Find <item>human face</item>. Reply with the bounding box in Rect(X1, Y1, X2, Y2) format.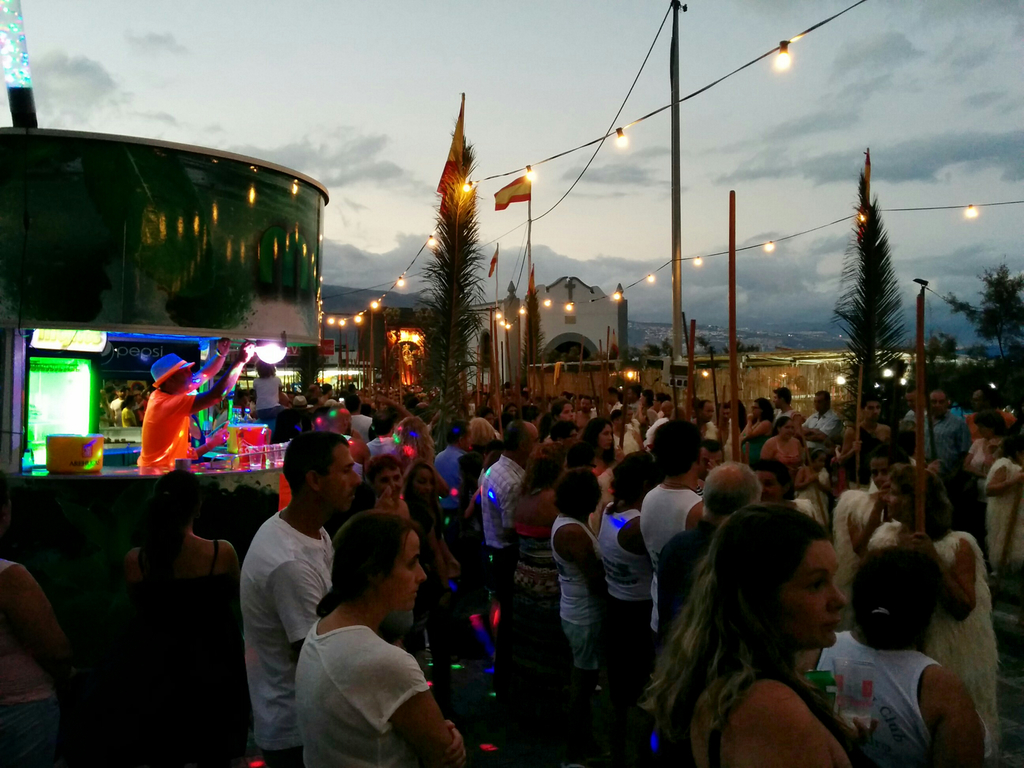
Rect(812, 394, 825, 411).
